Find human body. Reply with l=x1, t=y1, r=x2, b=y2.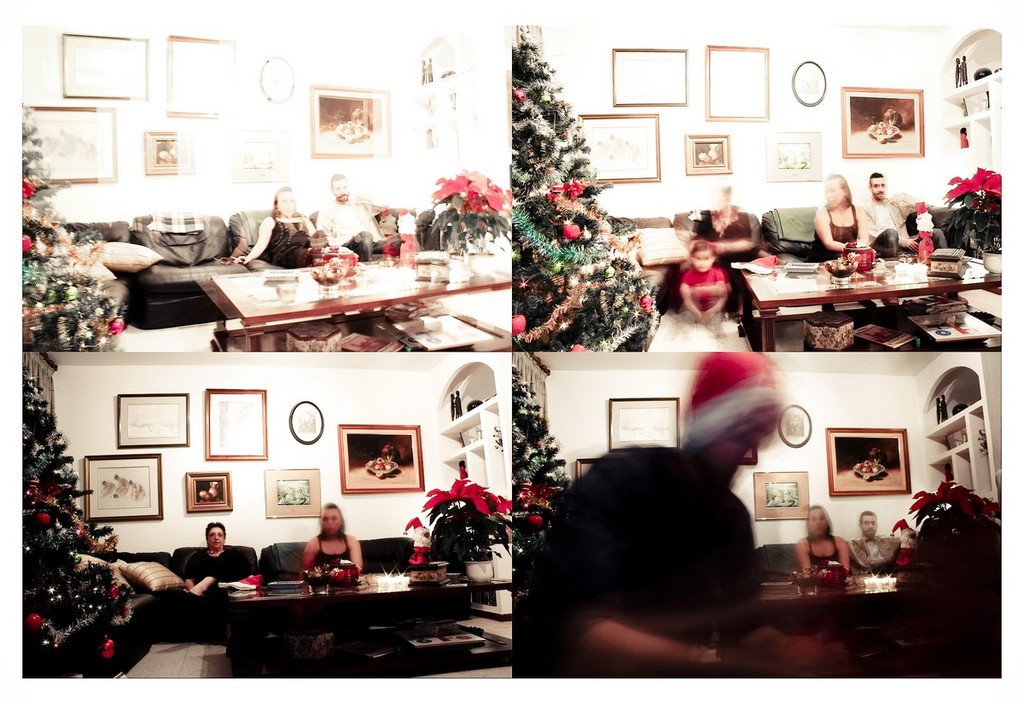
l=817, t=173, r=873, b=270.
